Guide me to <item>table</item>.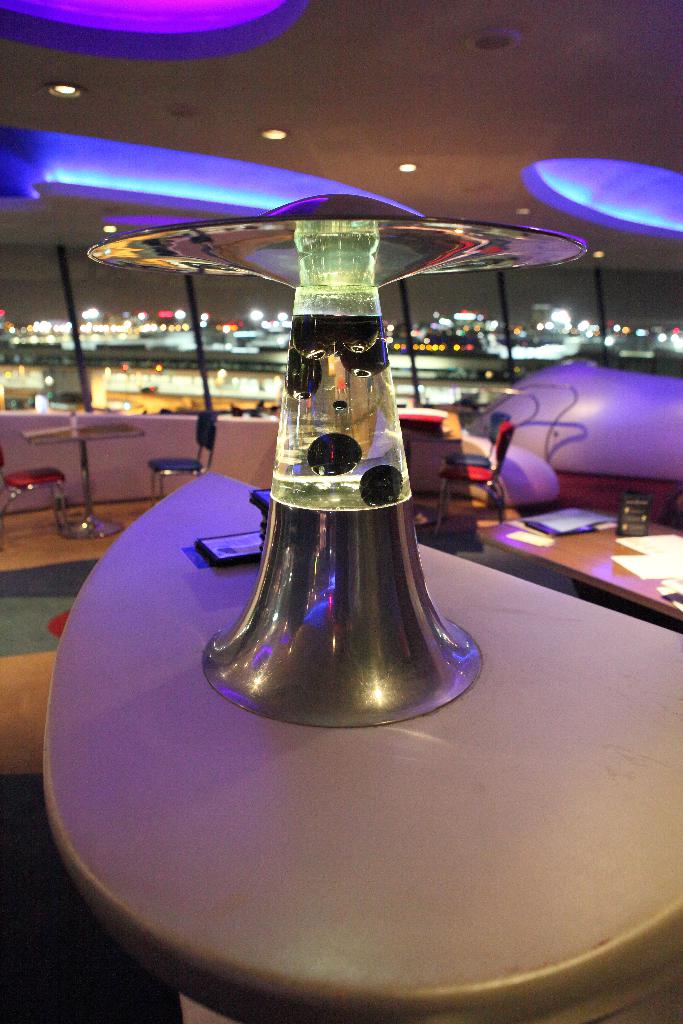
Guidance: [0, 340, 682, 1023].
